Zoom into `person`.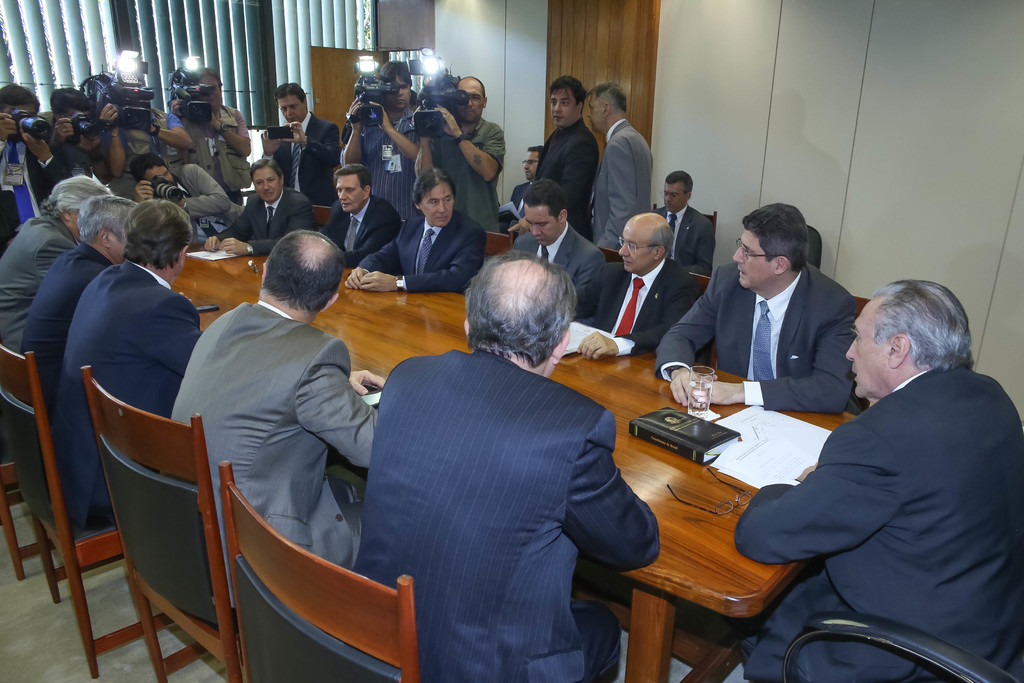
Zoom target: bbox=(515, 142, 541, 197).
